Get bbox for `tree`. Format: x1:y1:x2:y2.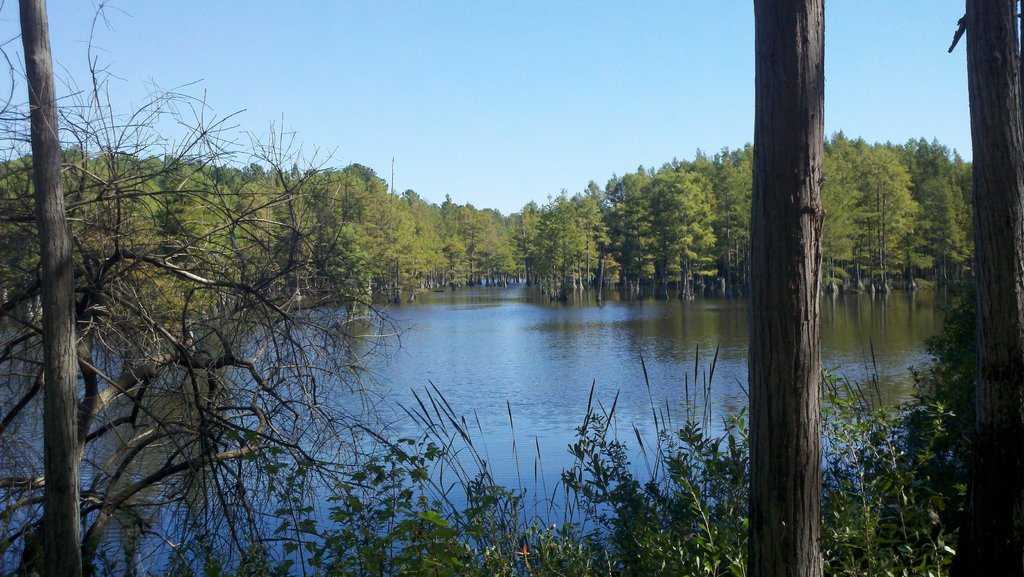
13:0:90:576.
